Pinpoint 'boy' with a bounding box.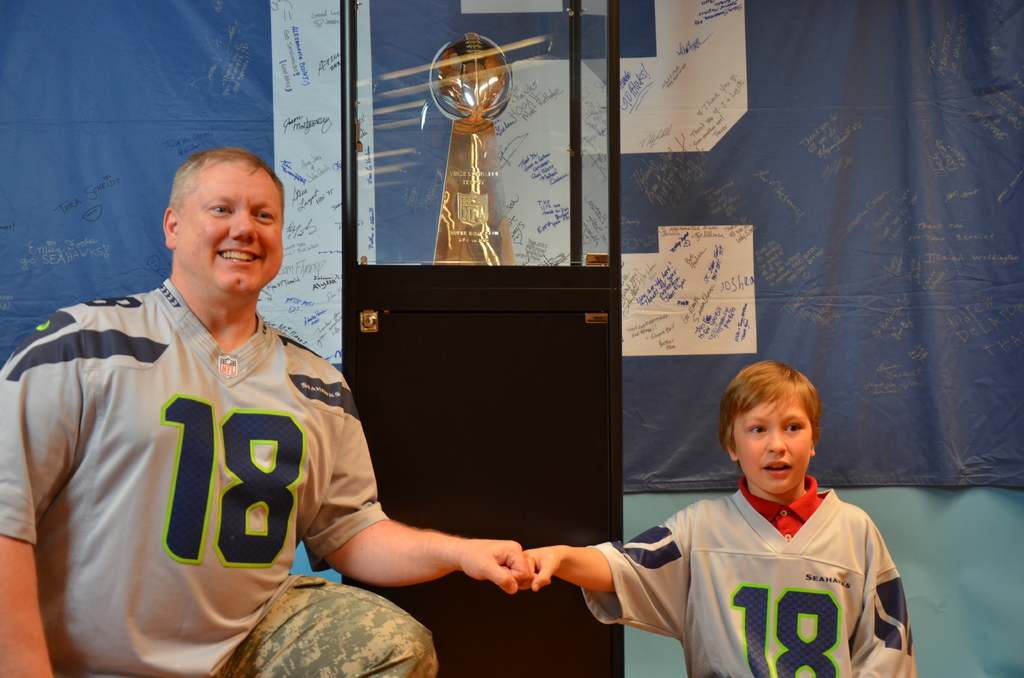
bbox=(521, 359, 922, 677).
